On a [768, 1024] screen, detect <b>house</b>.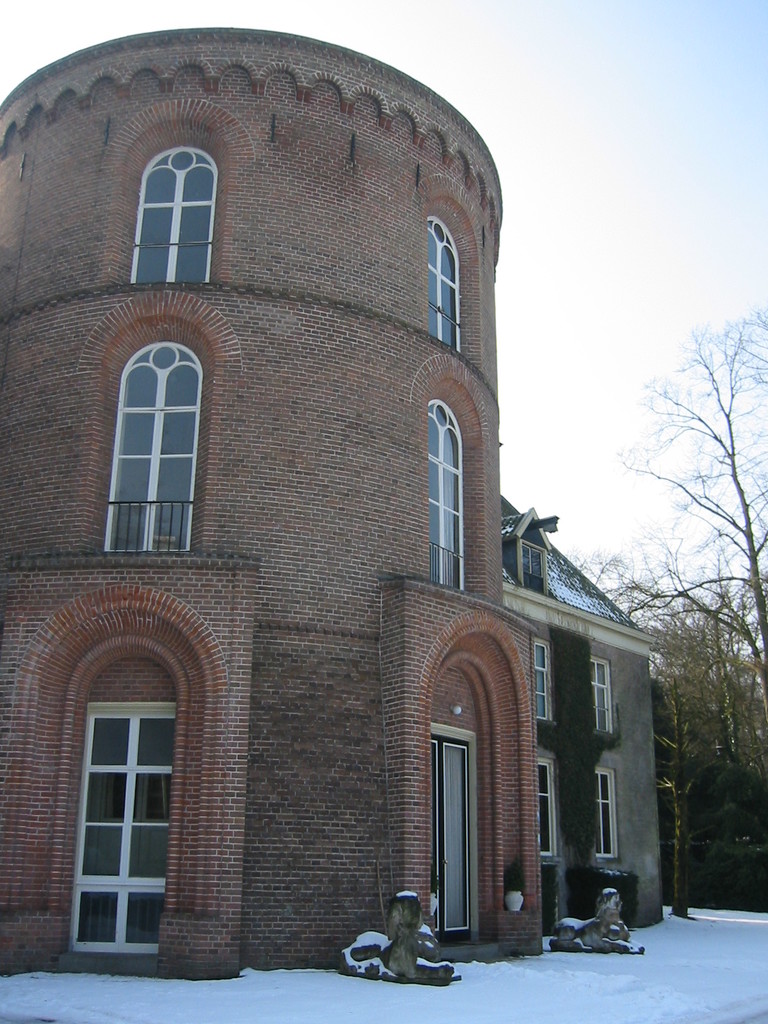
left=497, top=486, right=664, bottom=929.
